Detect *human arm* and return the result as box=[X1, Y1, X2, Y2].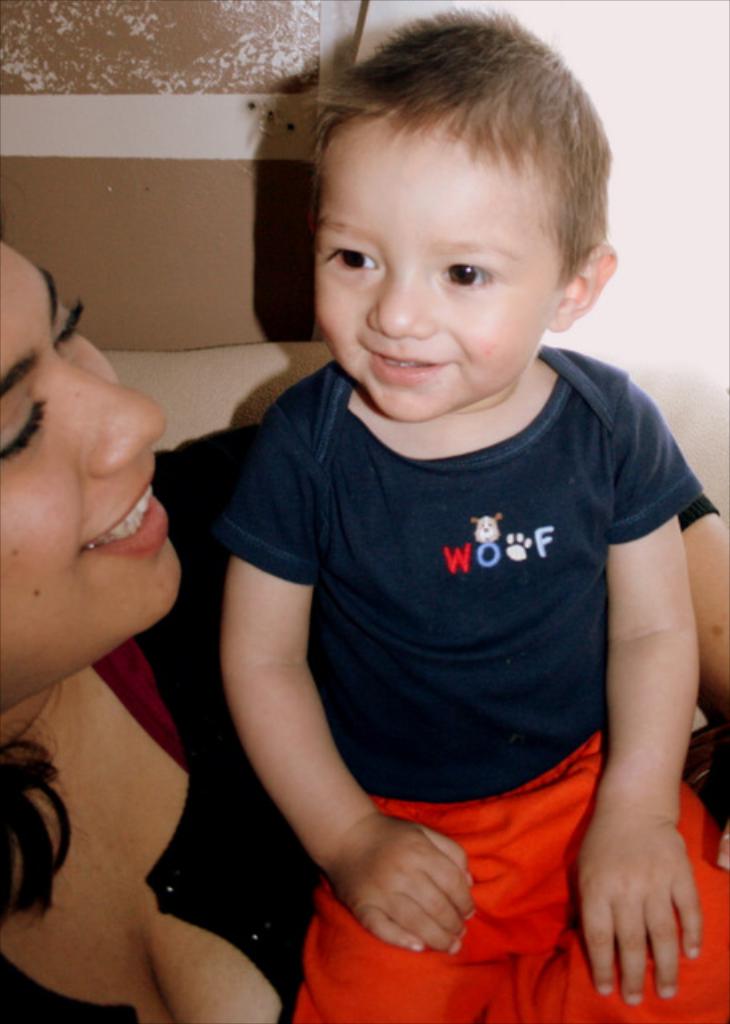
box=[207, 398, 487, 976].
